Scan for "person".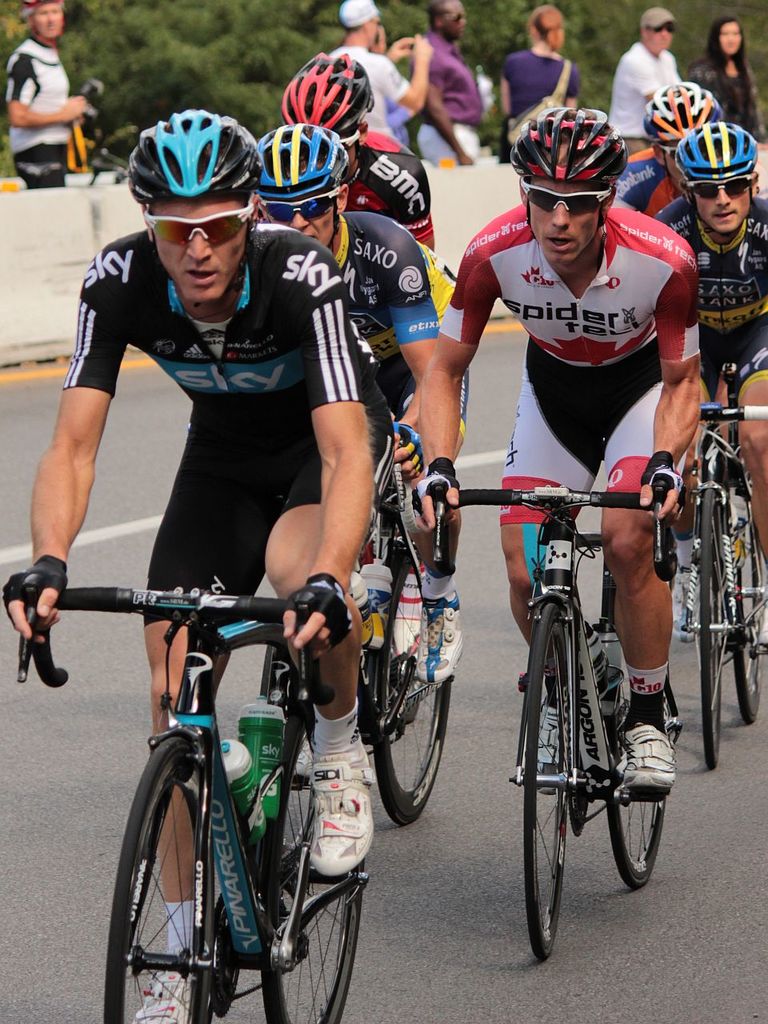
Scan result: 274, 46, 459, 366.
